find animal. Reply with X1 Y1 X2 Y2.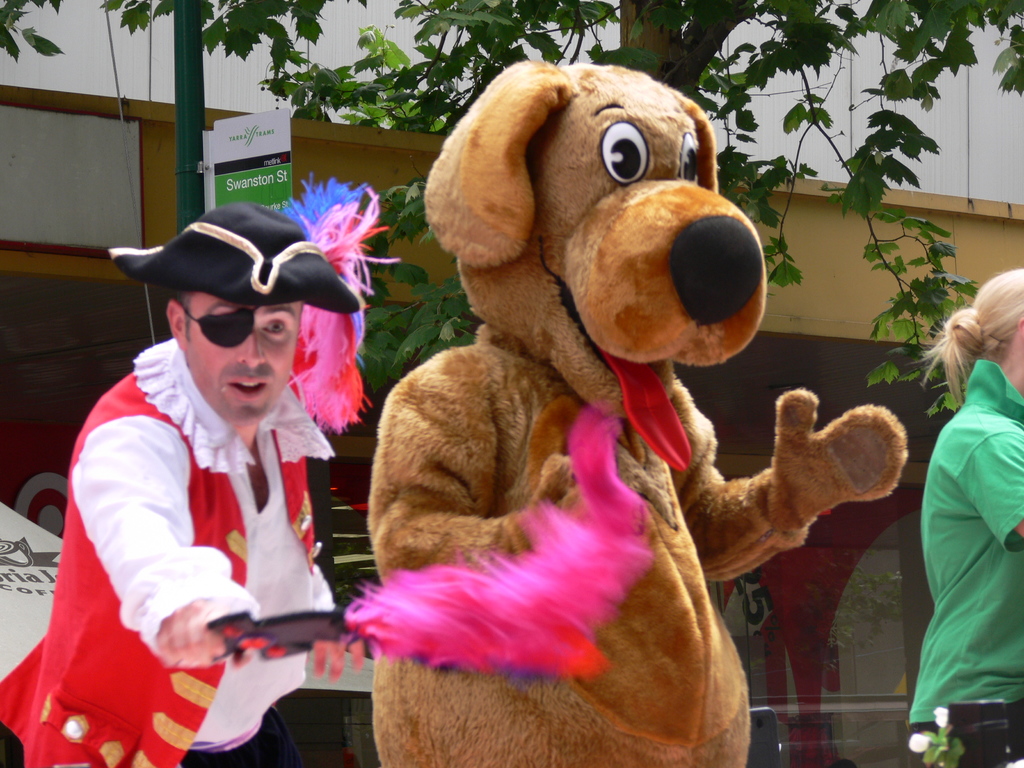
371 63 908 767.
